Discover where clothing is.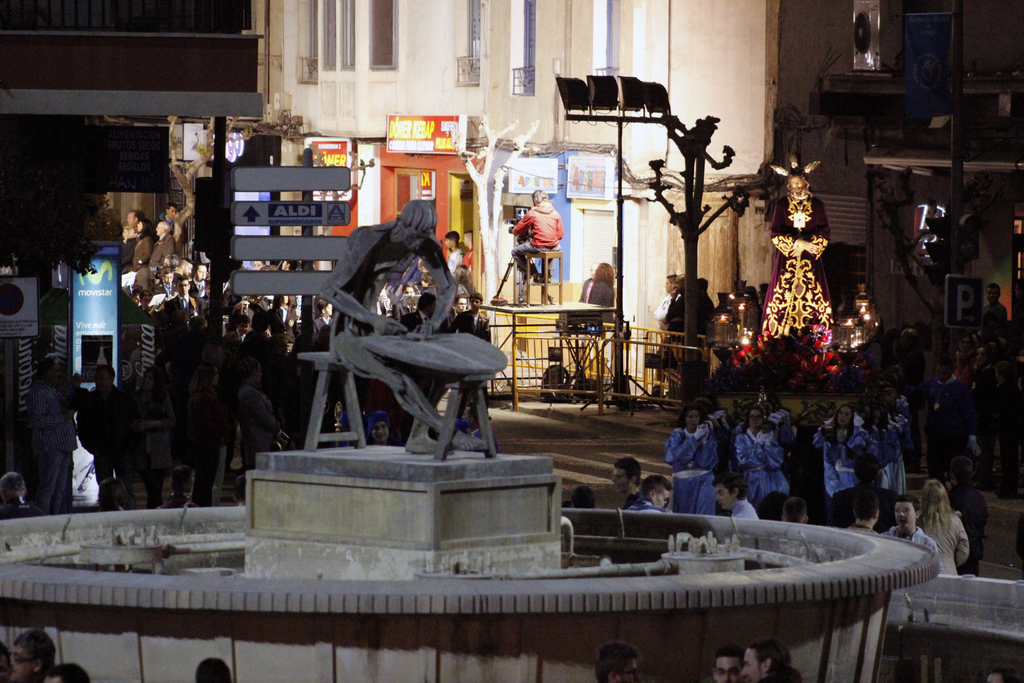
Discovered at (652,290,676,323).
